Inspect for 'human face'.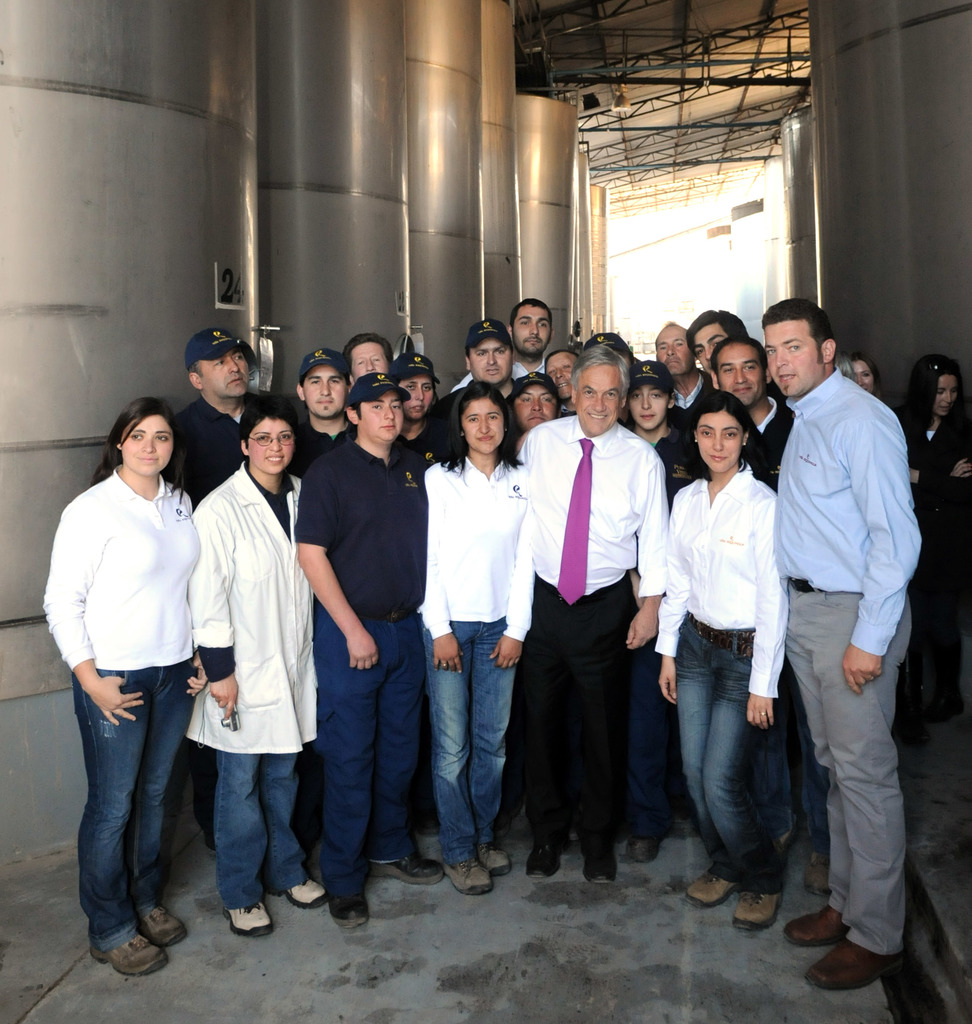
Inspection: (left=349, top=345, right=384, bottom=385).
